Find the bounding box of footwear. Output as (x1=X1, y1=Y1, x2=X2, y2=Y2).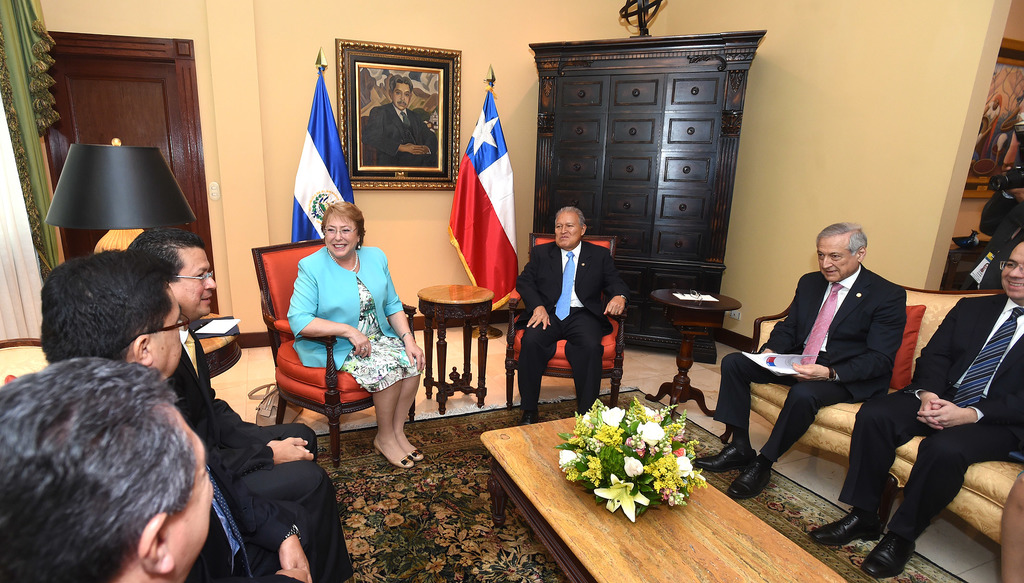
(x1=373, y1=434, x2=411, y2=467).
